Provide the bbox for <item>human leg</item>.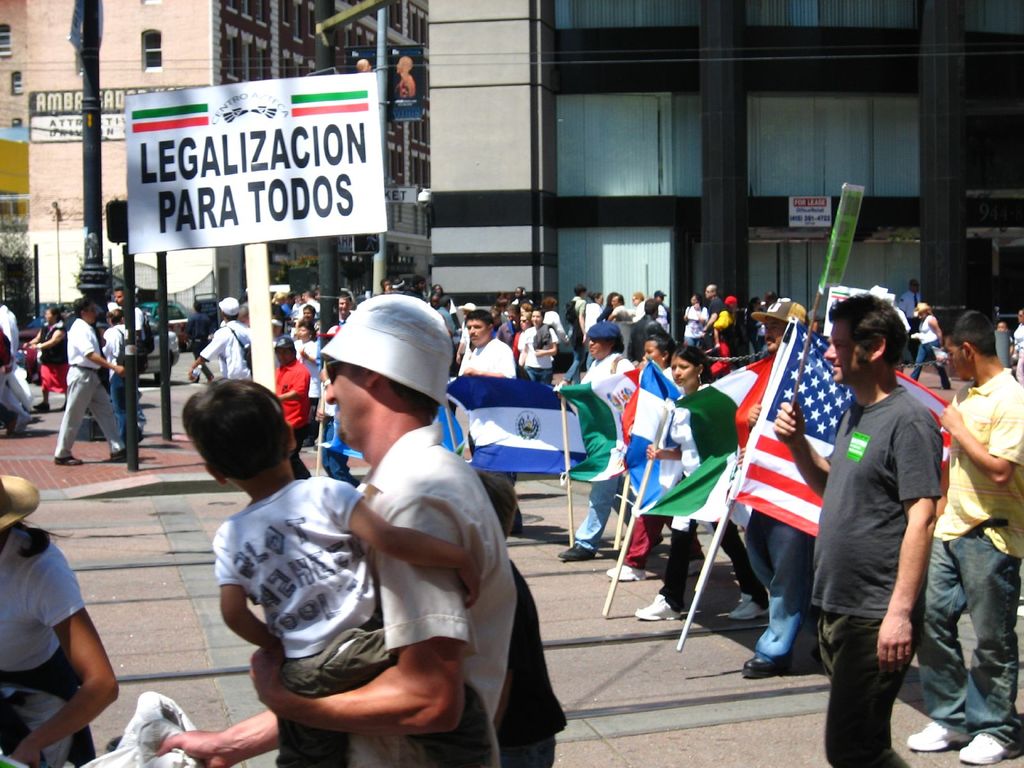
636:527:694:626.
